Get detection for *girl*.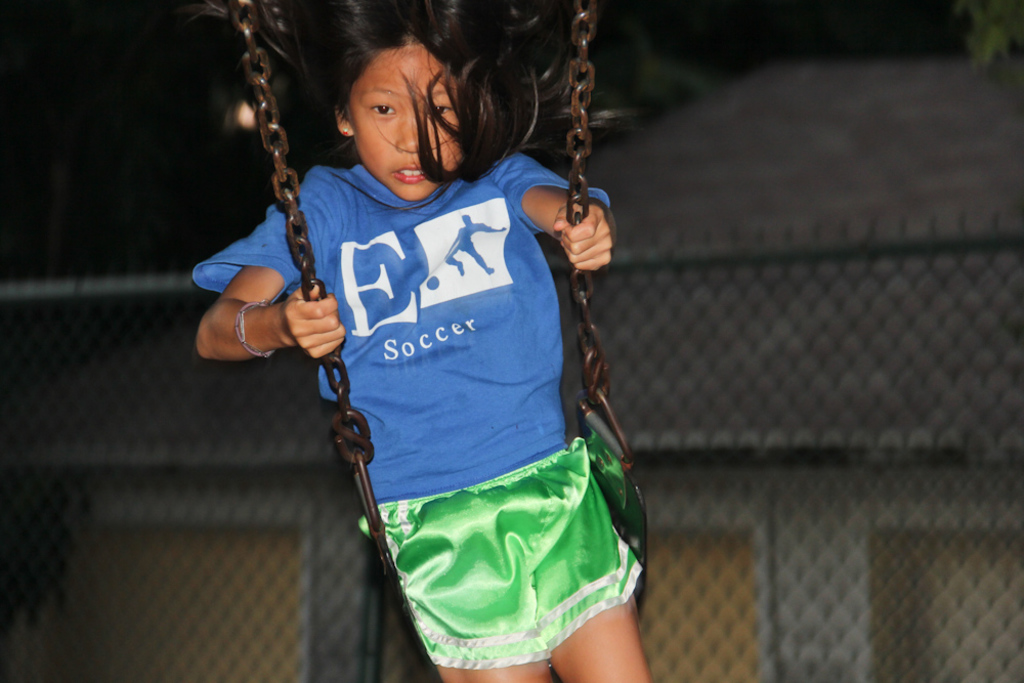
Detection: locate(190, 0, 653, 682).
